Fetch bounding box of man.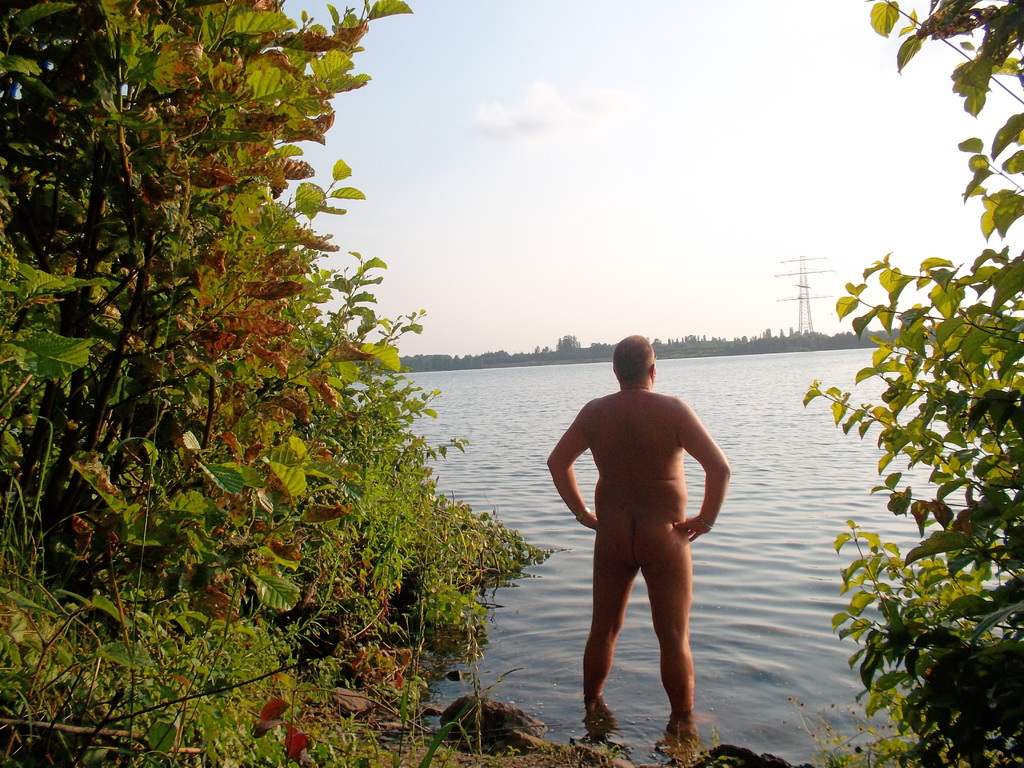
Bbox: rect(549, 330, 732, 762).
